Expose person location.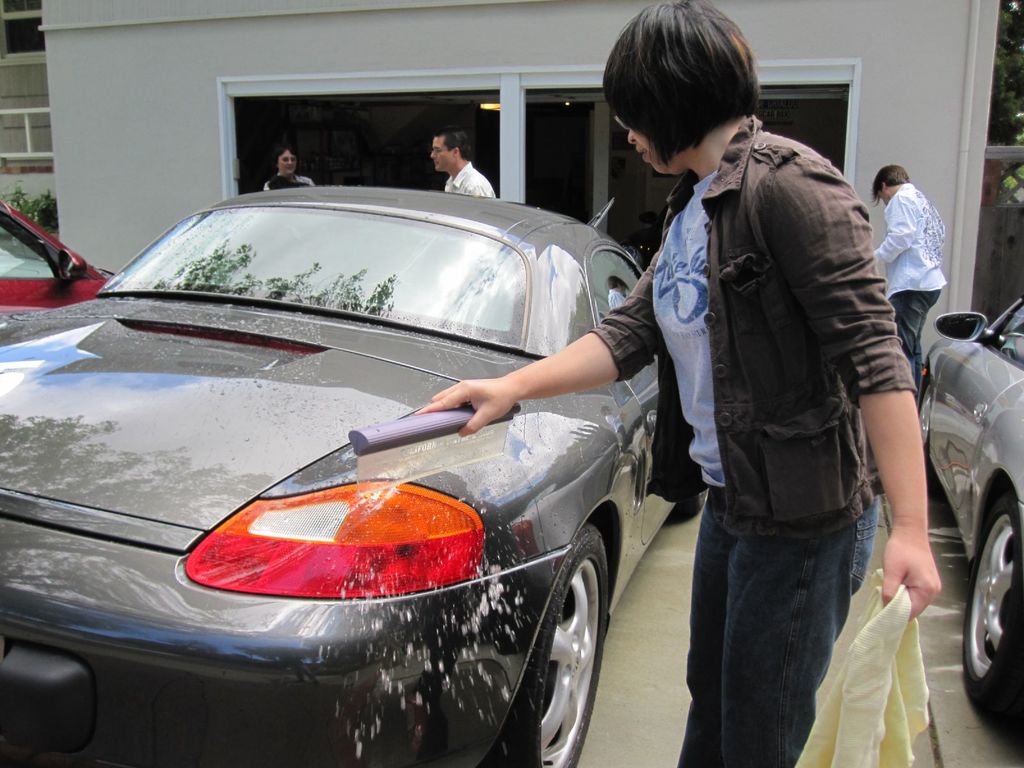
Exposed at [271, 147, 316, 185].
